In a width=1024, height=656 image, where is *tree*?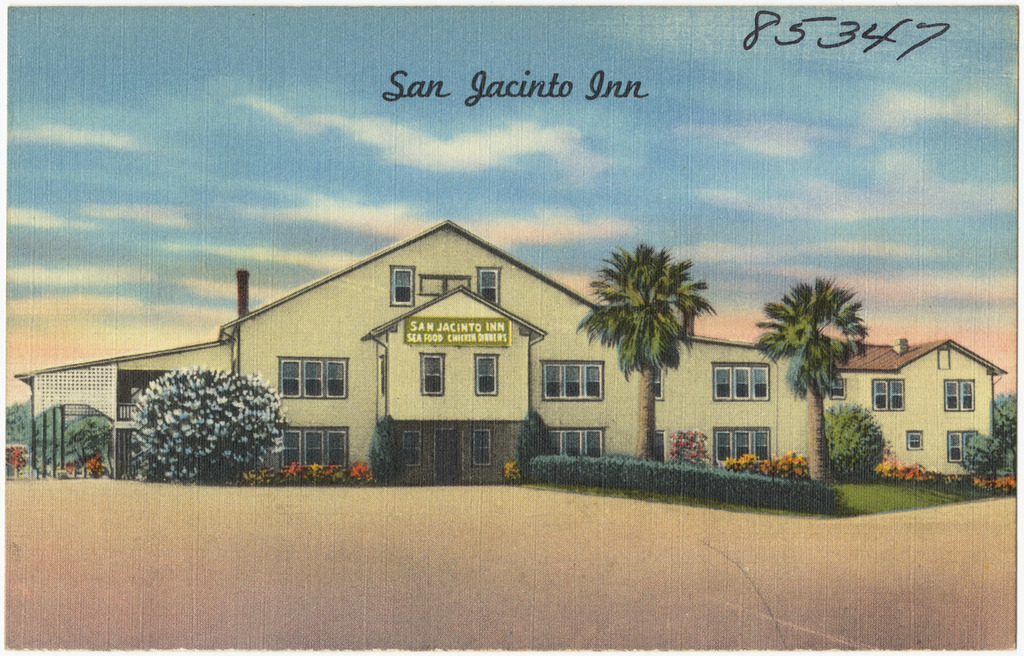
left=119, top=360, right=283, bottom=480.
